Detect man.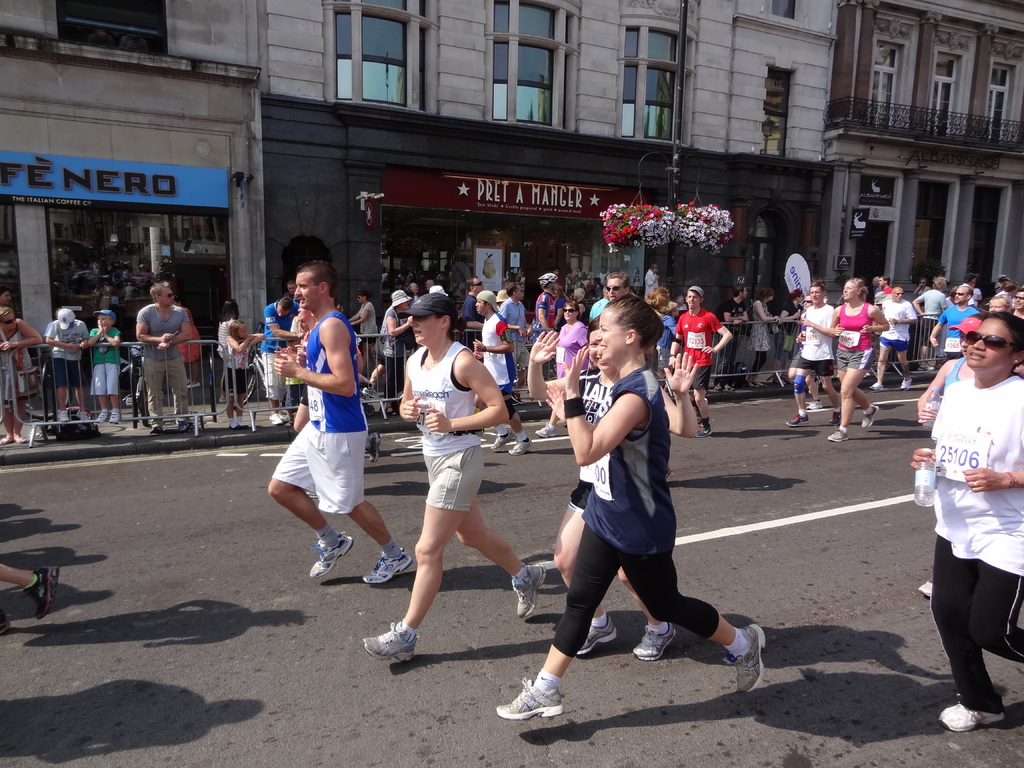
Detected at rect(929, 286, 974, 369).
